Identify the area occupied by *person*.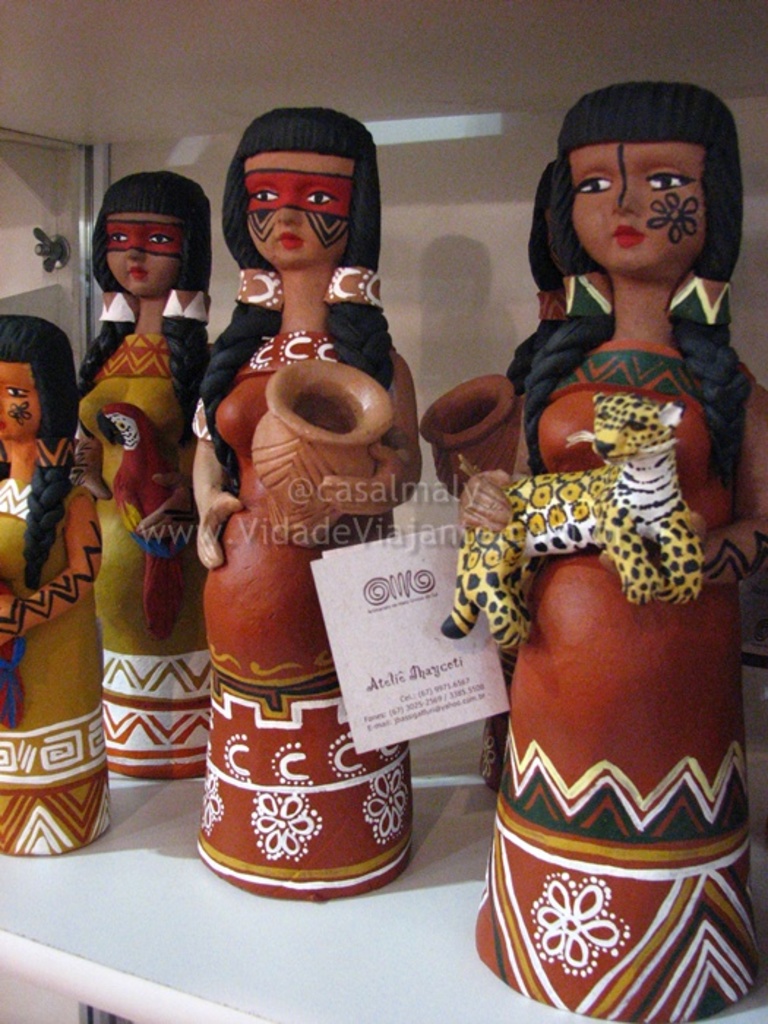
Area: bbox=[177, 73, 436, 863].
